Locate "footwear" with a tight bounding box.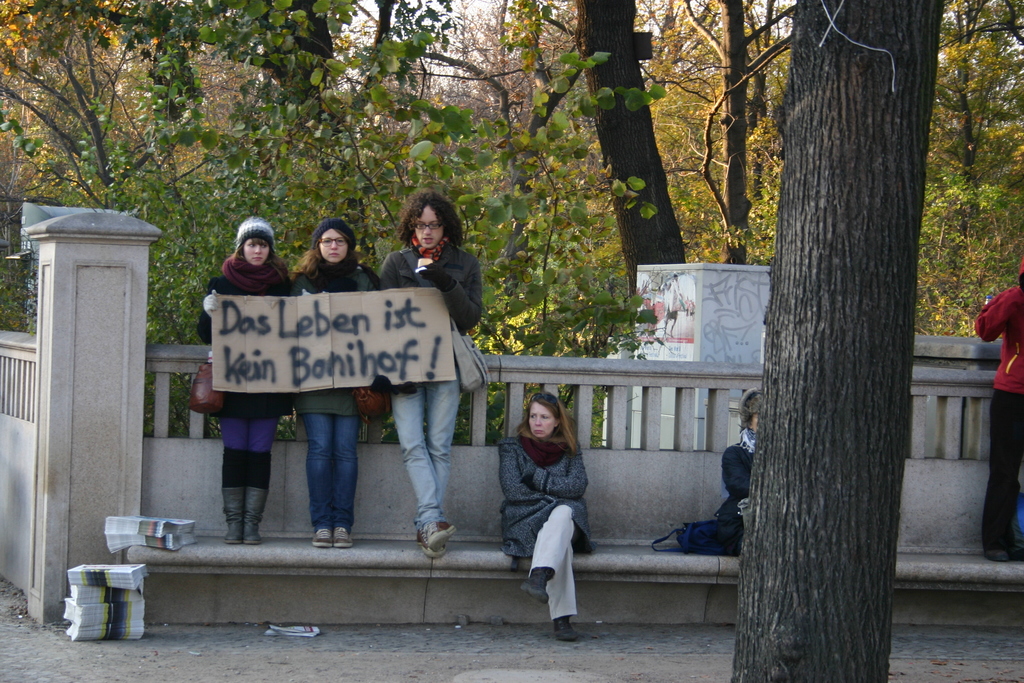
[left=311, top=528, right=331, bottom=549].
